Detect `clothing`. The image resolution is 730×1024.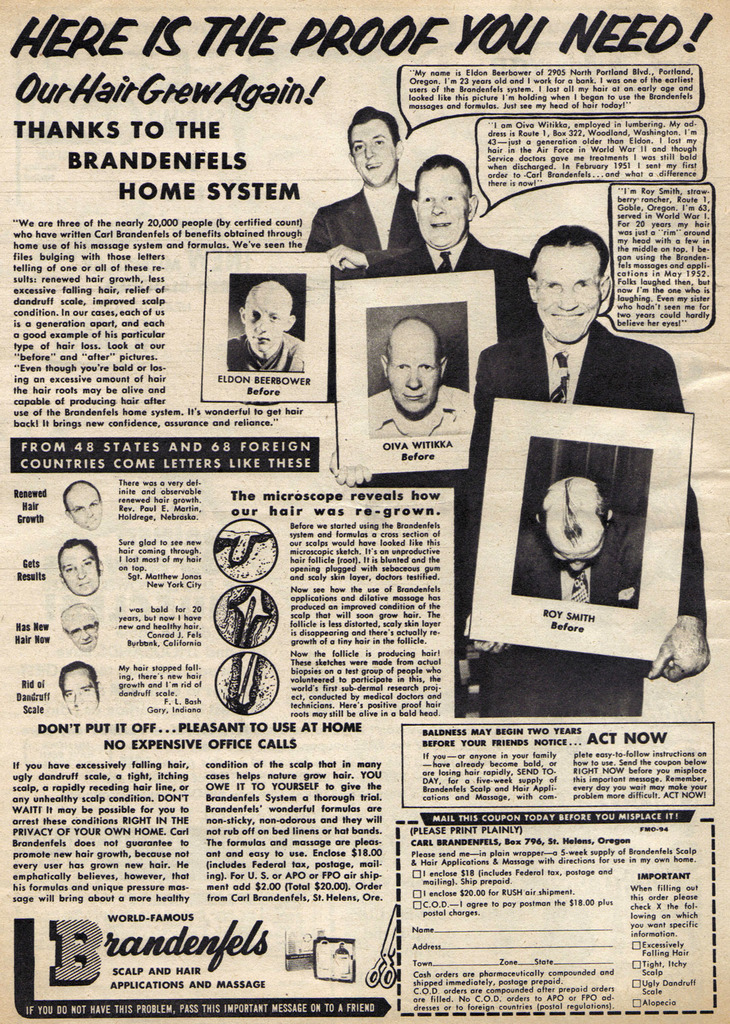
509 536 656 615.
